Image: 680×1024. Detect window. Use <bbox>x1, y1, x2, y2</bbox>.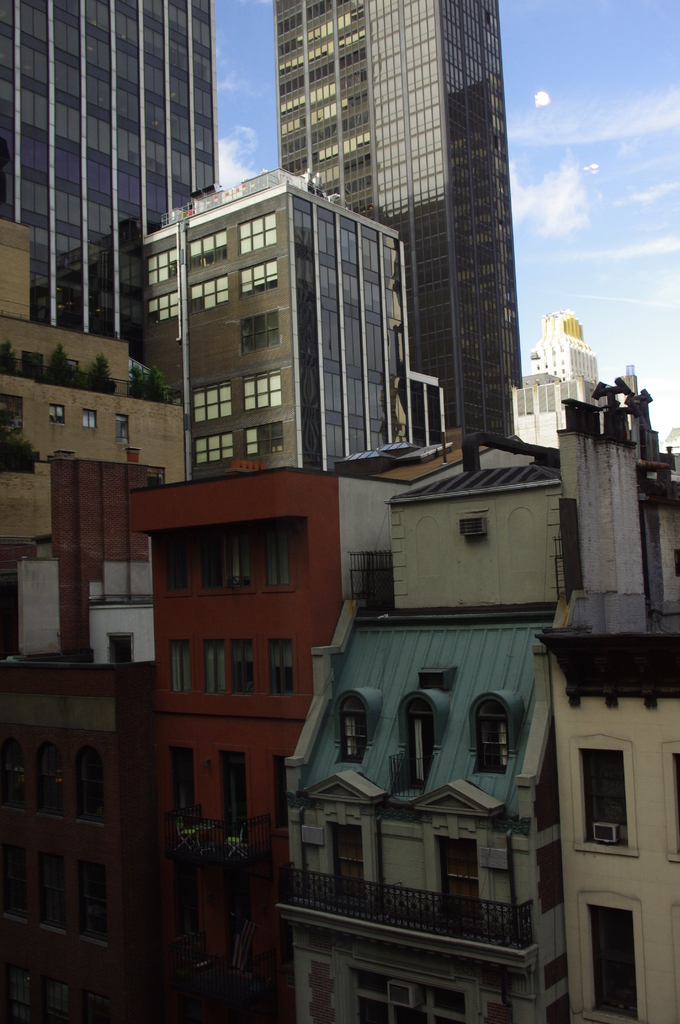
<bbox>266, 533, 293, 586</bbox>.
